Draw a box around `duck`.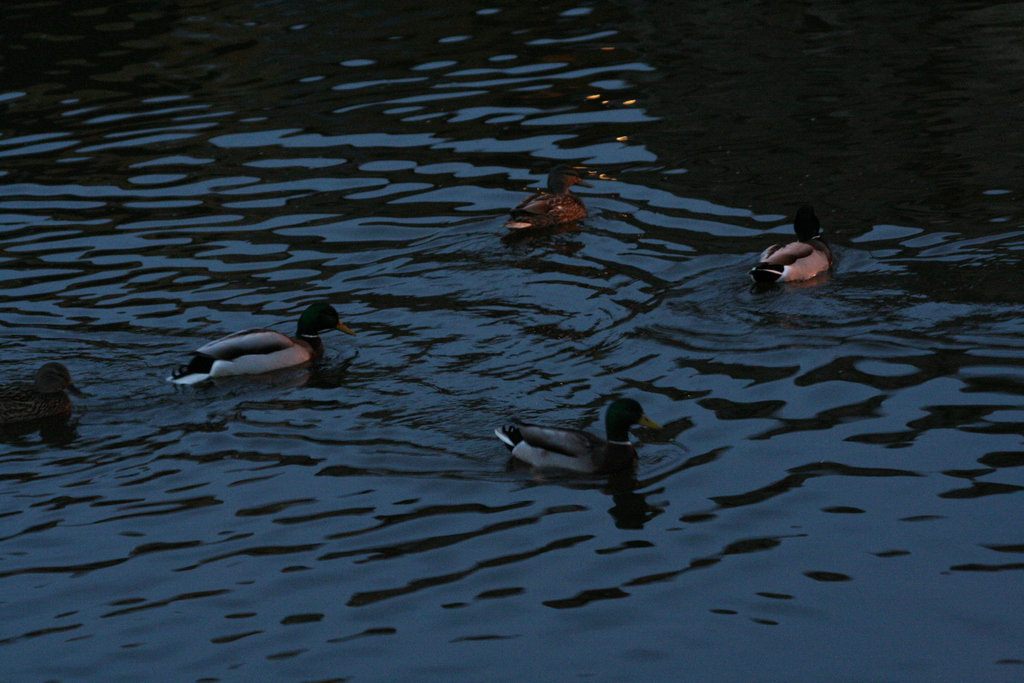
pyautogui.locateOnScreen(754, 199, 840, 283).
